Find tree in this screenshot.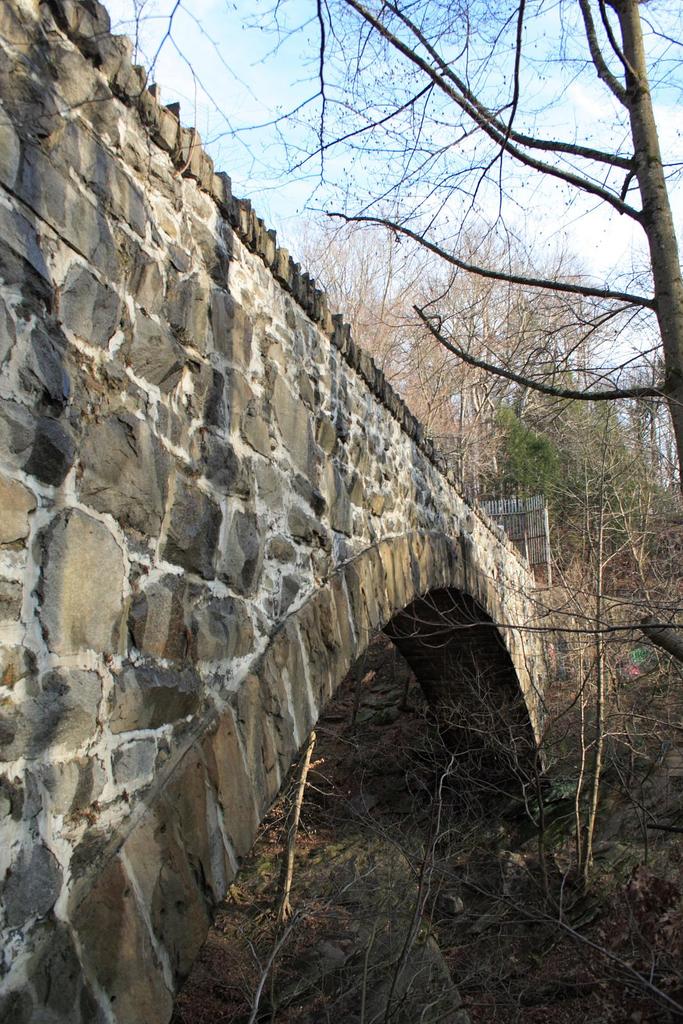
The bounding box for tree is pyautogui.locateOnScreen(108, 0, 682, 493).
